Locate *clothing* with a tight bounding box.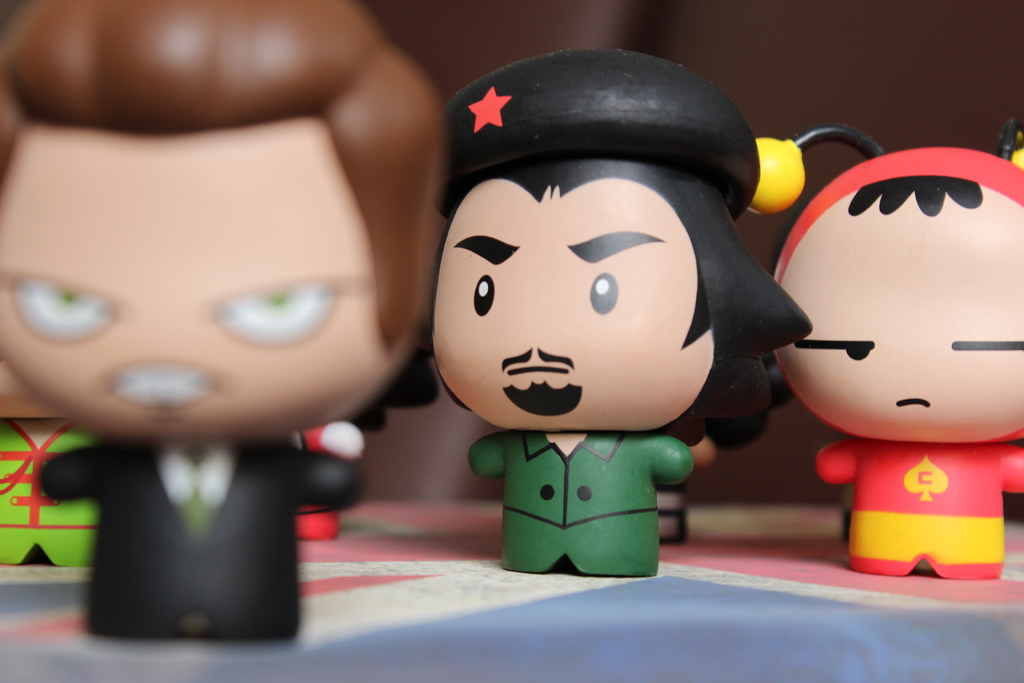
42/436/365/642.
